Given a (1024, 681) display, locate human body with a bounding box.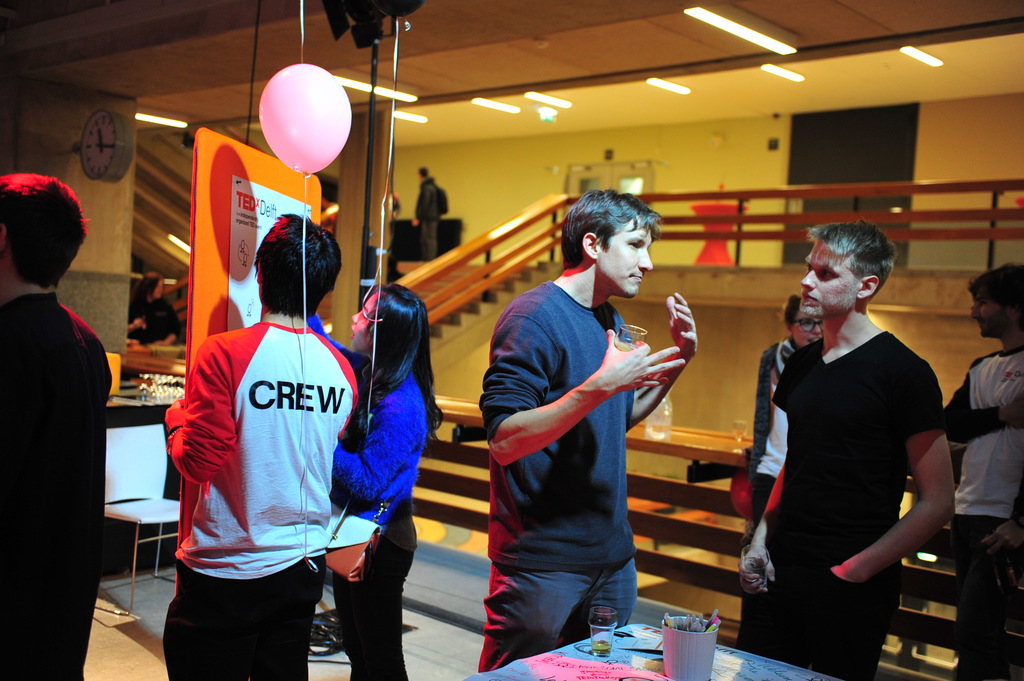
Located: 129 280 186 351.
